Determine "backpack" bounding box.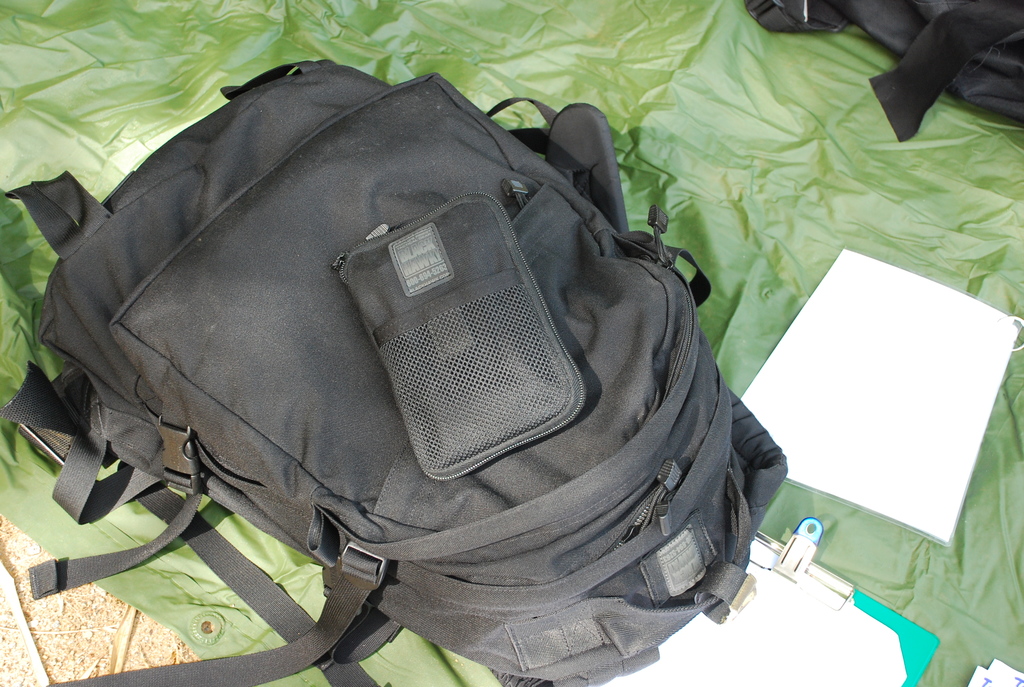
Determined: region(33, 277, 787, 686).
